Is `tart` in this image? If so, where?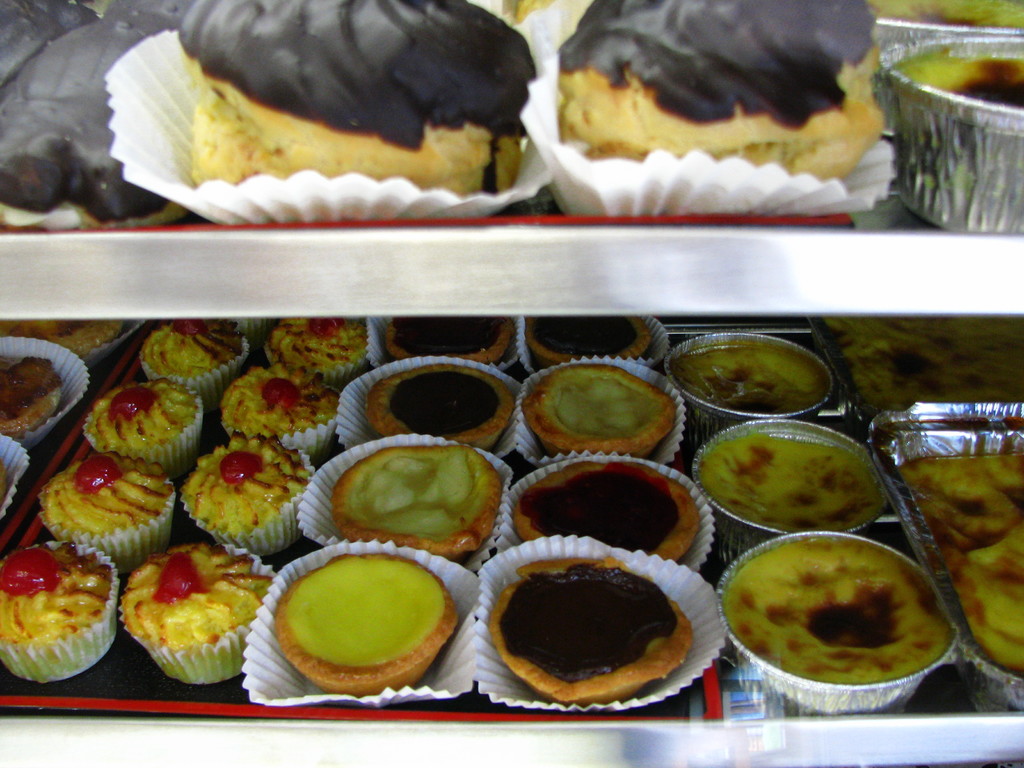
Yes, at {"left": 668, "top": 326, "right": 835, "bottom": 430}.
